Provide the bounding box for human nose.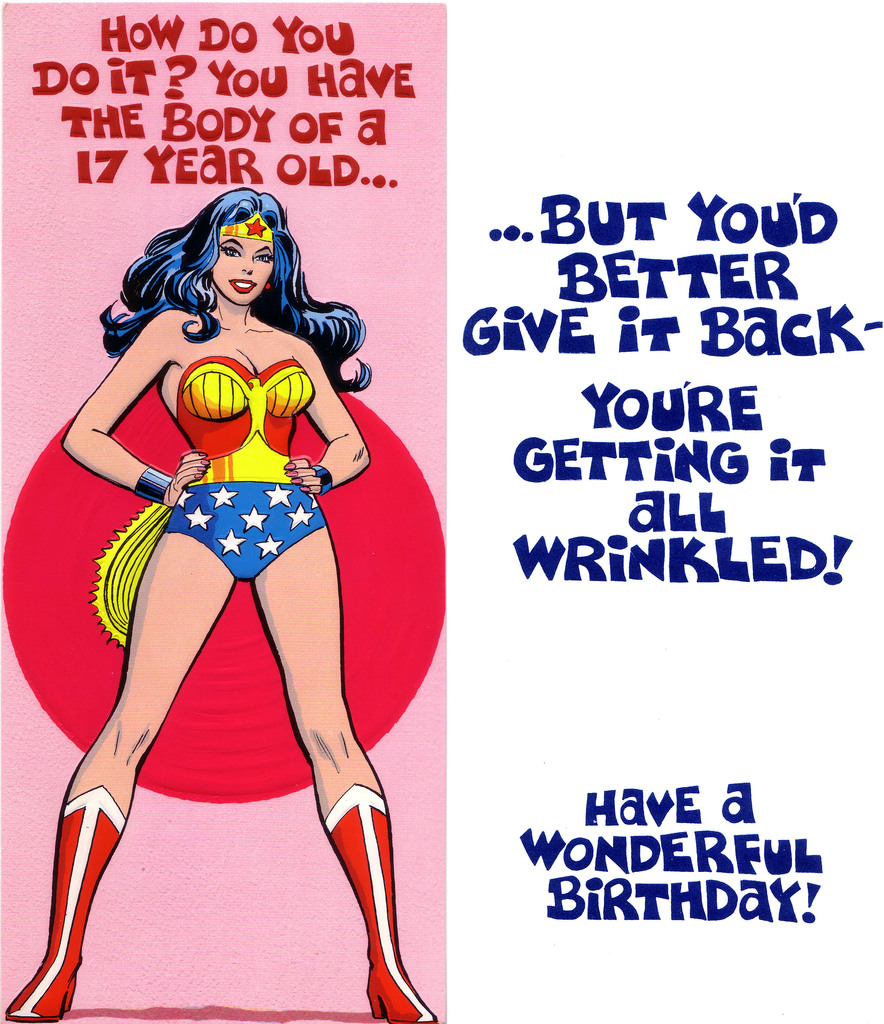
region(244, 257, 250, 273).
